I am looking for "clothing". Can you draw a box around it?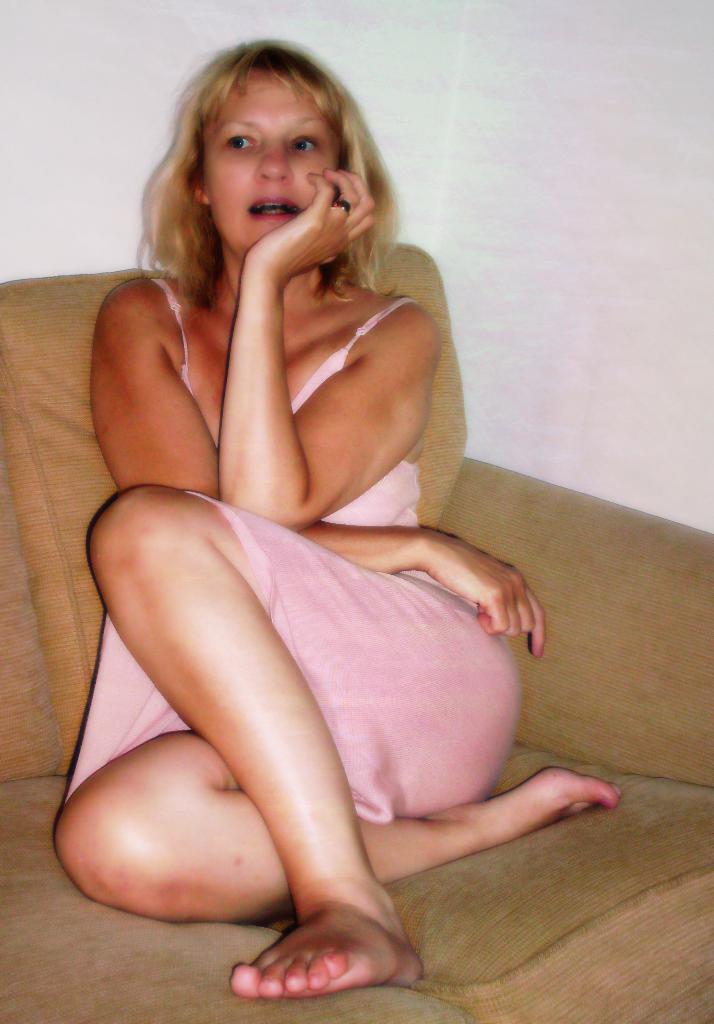
Sure, the bounding box is bbox=(77, 288, 562, 810).
